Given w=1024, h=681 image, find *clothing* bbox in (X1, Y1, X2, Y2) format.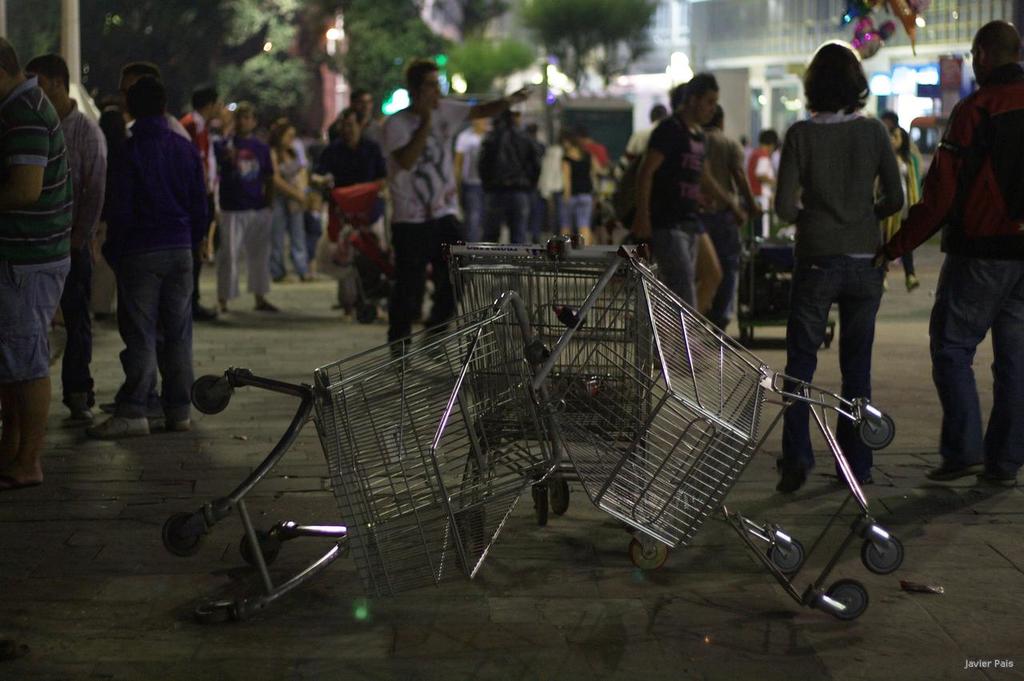
(558, 146, 597, 232).
